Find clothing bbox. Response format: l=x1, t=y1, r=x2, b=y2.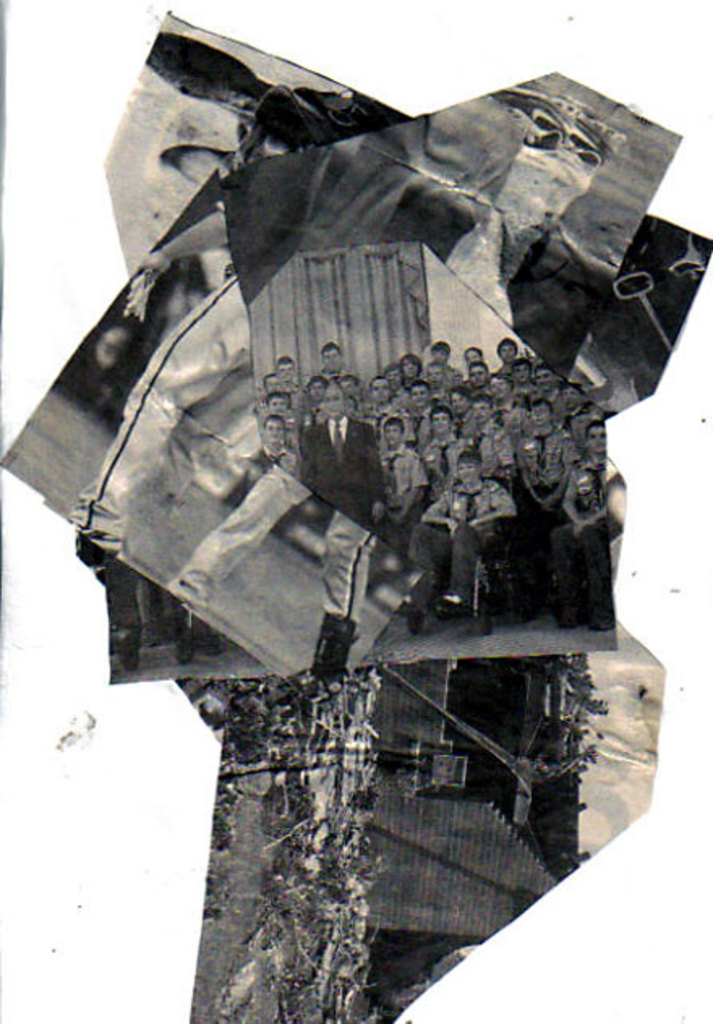
l=297, t=407, r=386, b=536.
